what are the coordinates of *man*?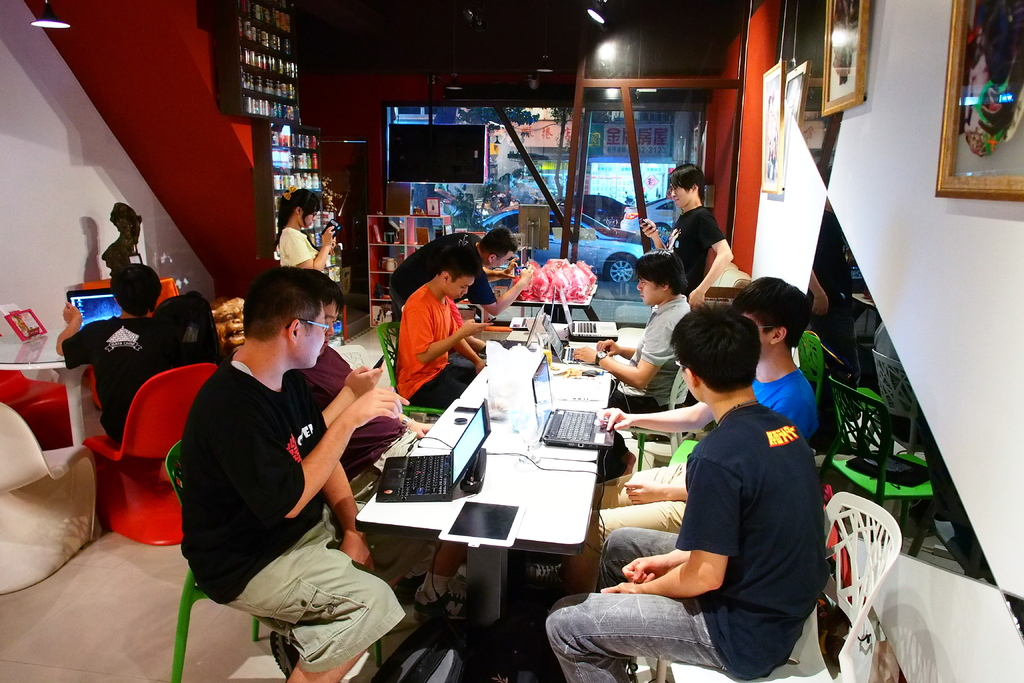
(49, 265, 185, 445).
